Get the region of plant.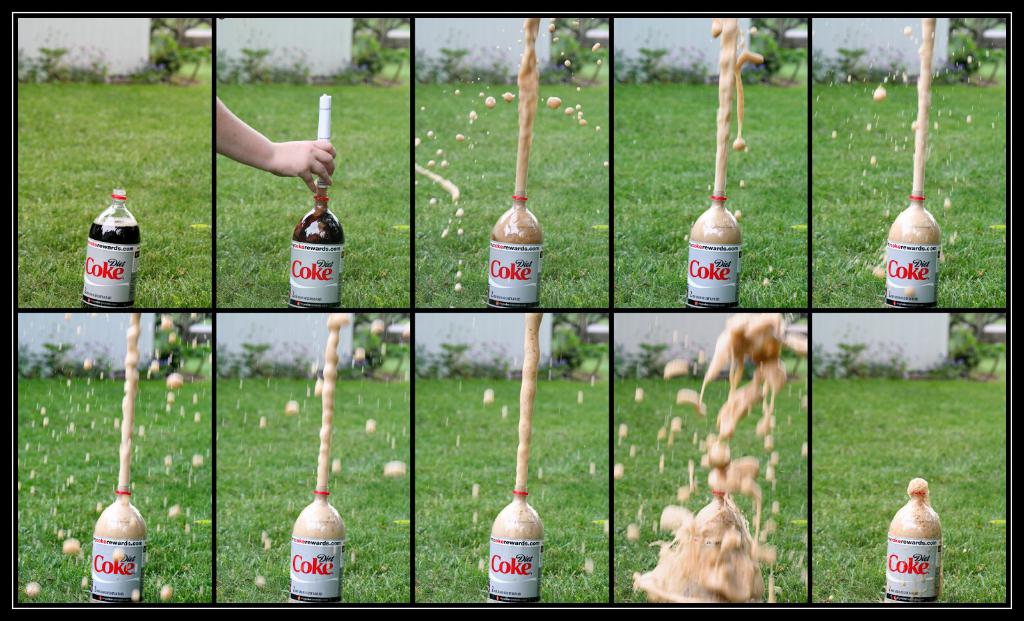
<bbox>615, 383, 810, 601</bbox>.
